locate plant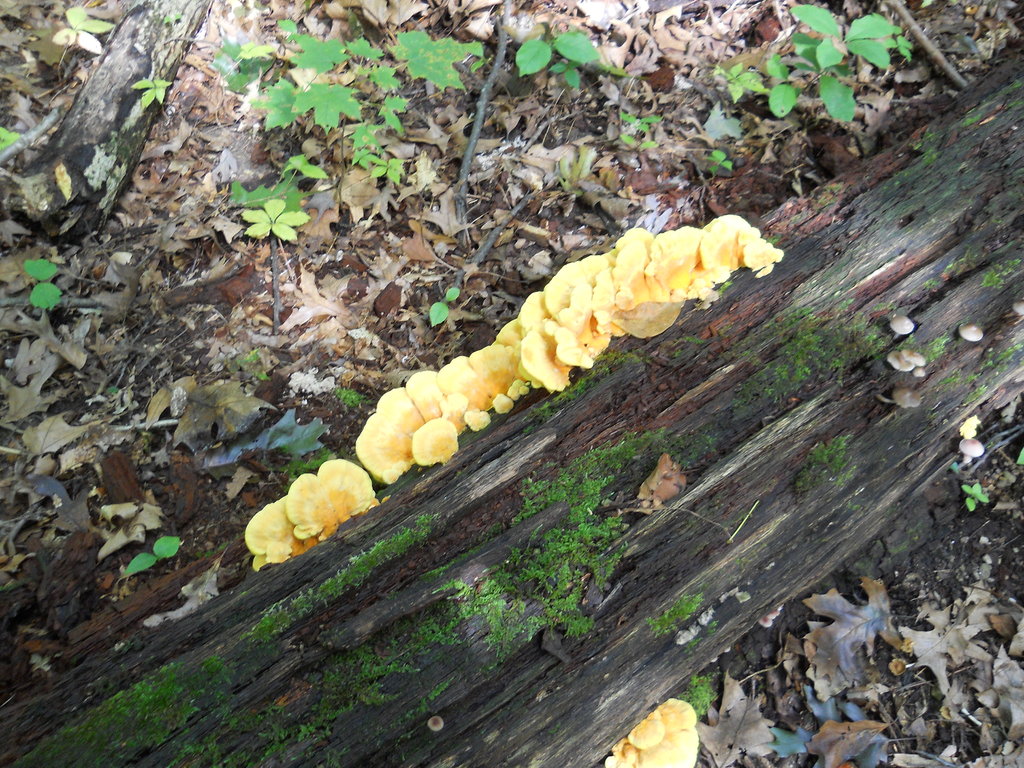
(left=703, top=148, right=732, bottom=172)
